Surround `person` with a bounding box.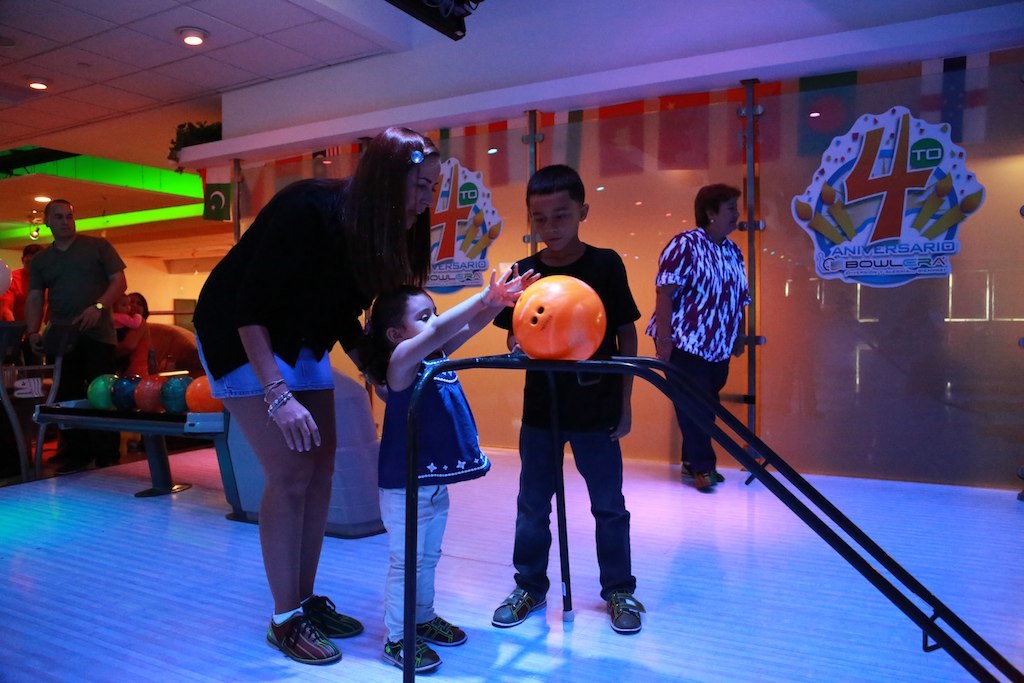
box(184, 121, 439, 662).
